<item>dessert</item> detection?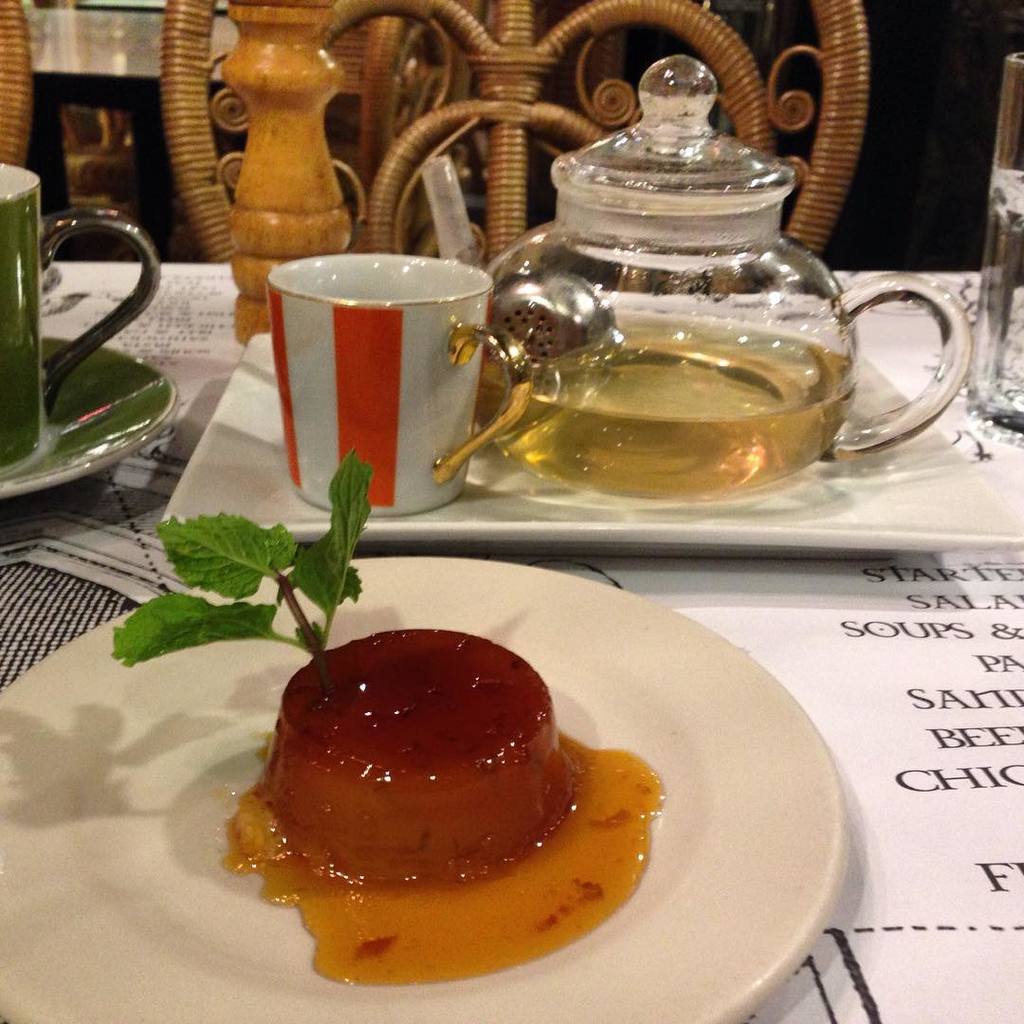
{"left": 191, "top": 616, "right": 686, "bottom": 983}
